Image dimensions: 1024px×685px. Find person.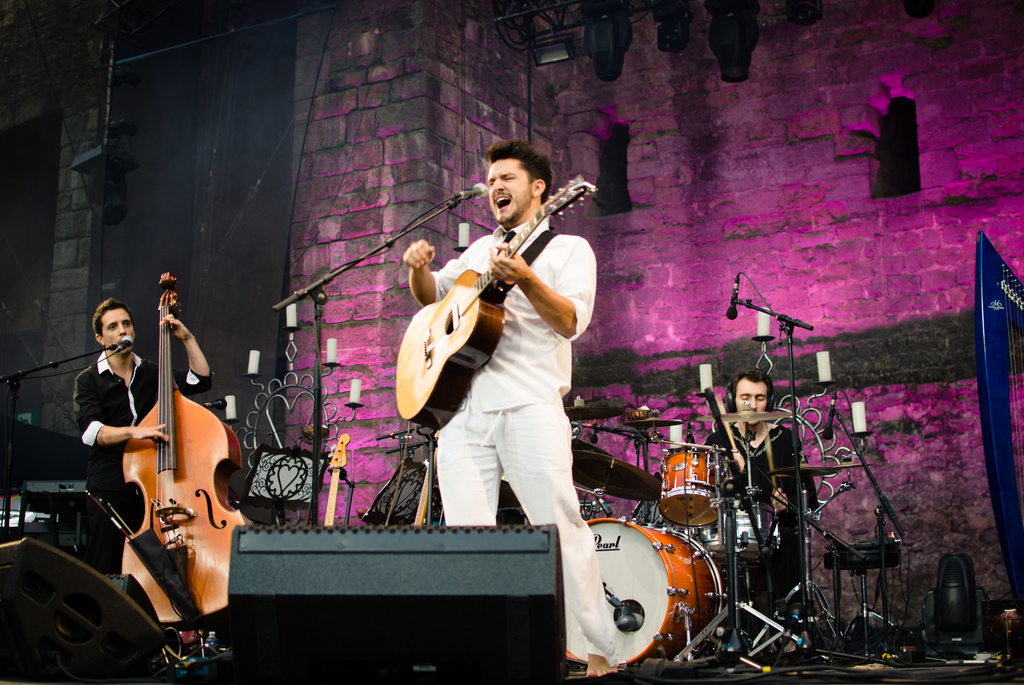
box(703, 367, 804, 604).
